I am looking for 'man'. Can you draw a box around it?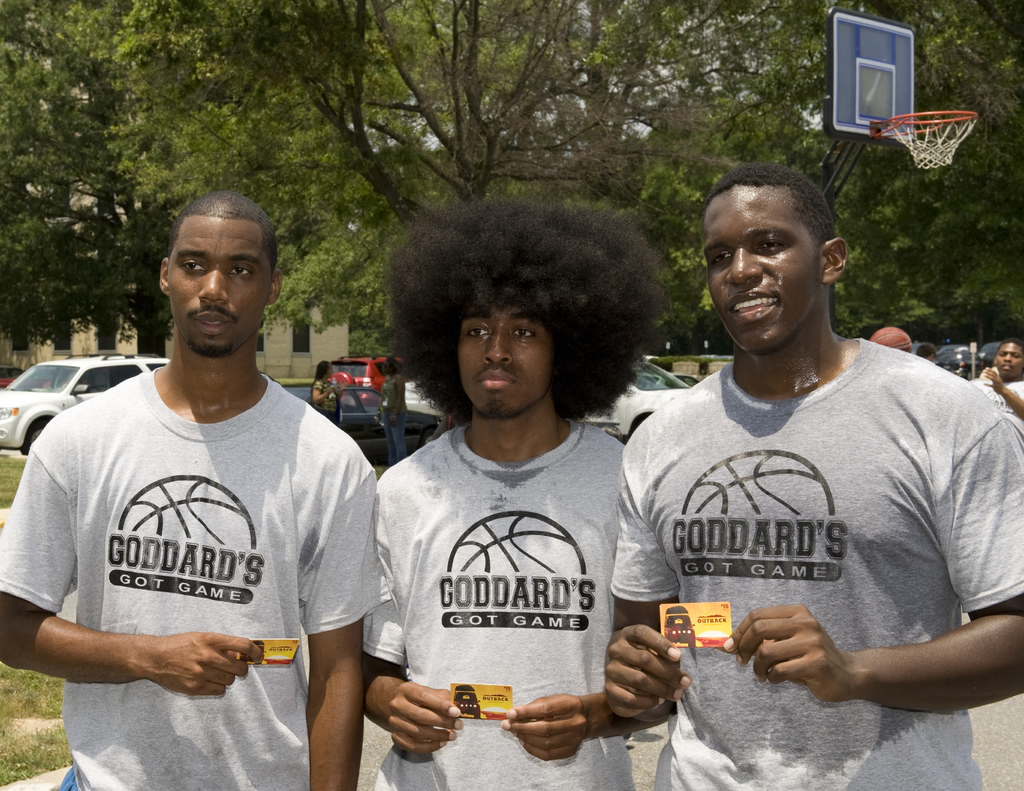
Sure, the bounding box is {"x1": 979, "y1": 330, "x2": 1021, "y2": 427}.
